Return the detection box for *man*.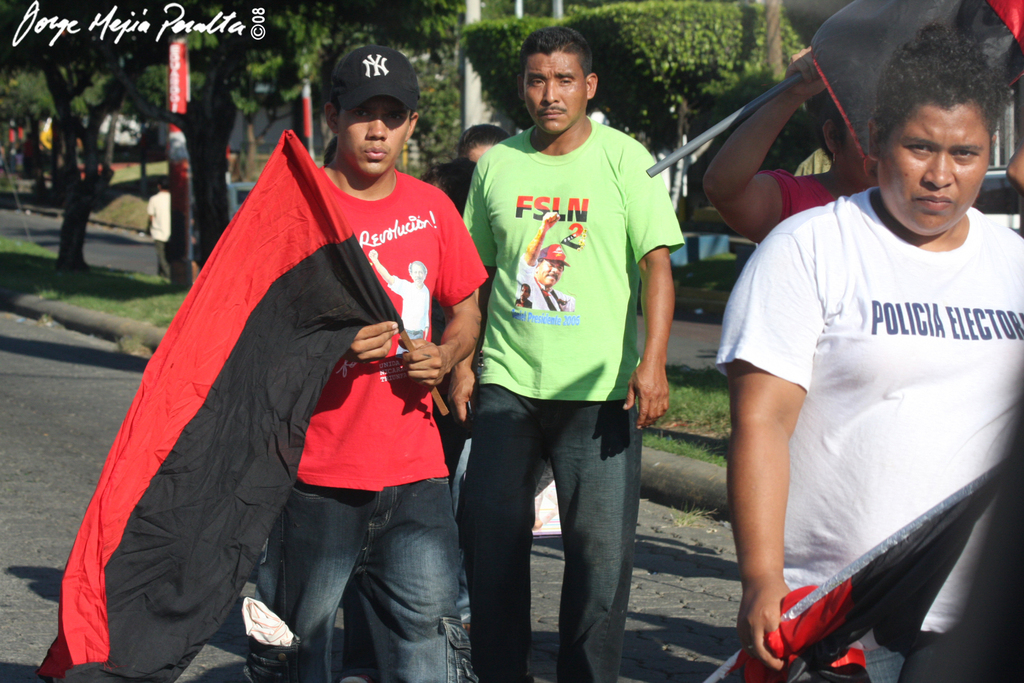
(433, 50, 696, 637).
